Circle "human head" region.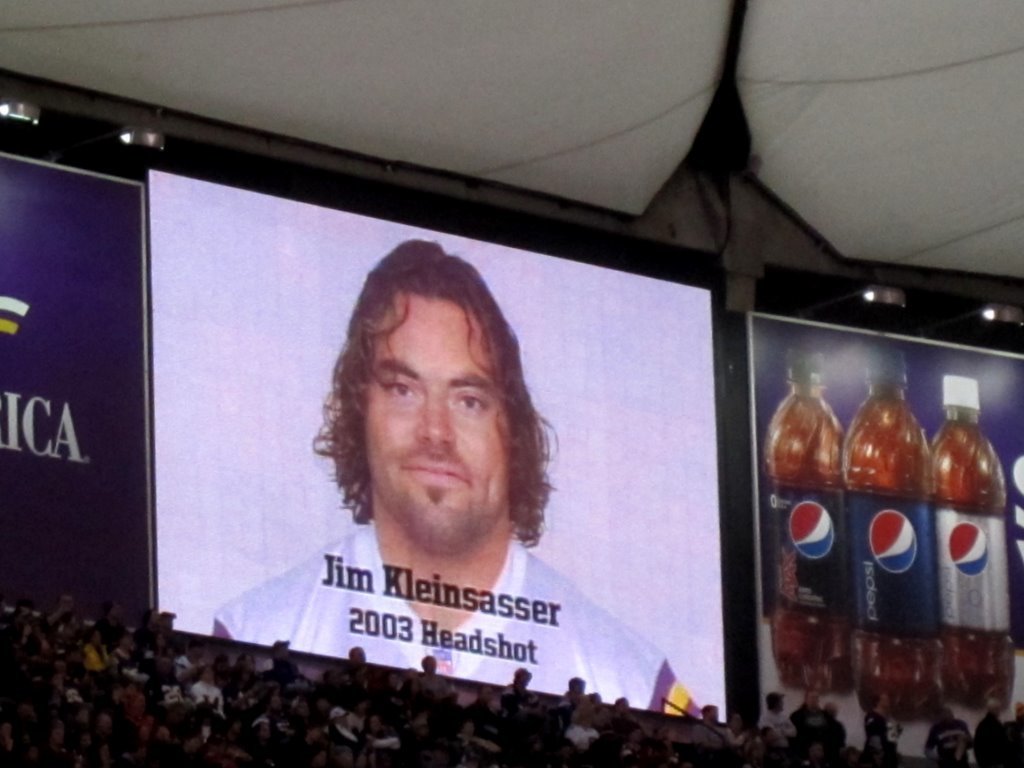
Region: rect(805, 685, 823, 705).
